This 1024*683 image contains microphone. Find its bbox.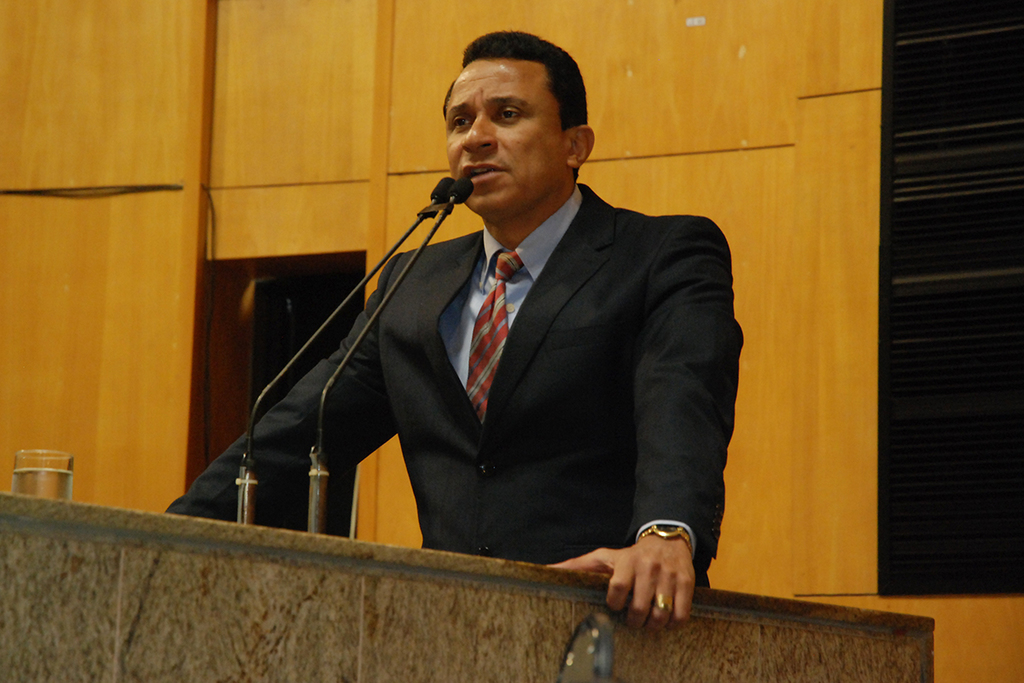
[x1=450, y1=175, x2=471, y2=197].
